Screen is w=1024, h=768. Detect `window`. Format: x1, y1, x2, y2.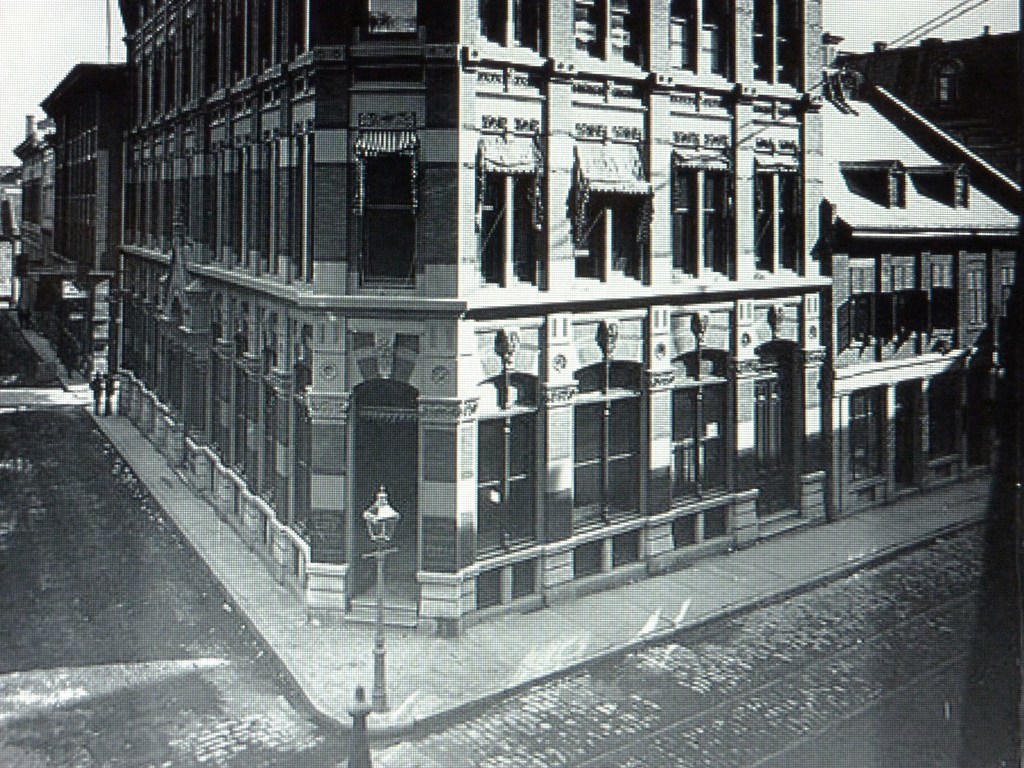
479, 0, 547, 58.
